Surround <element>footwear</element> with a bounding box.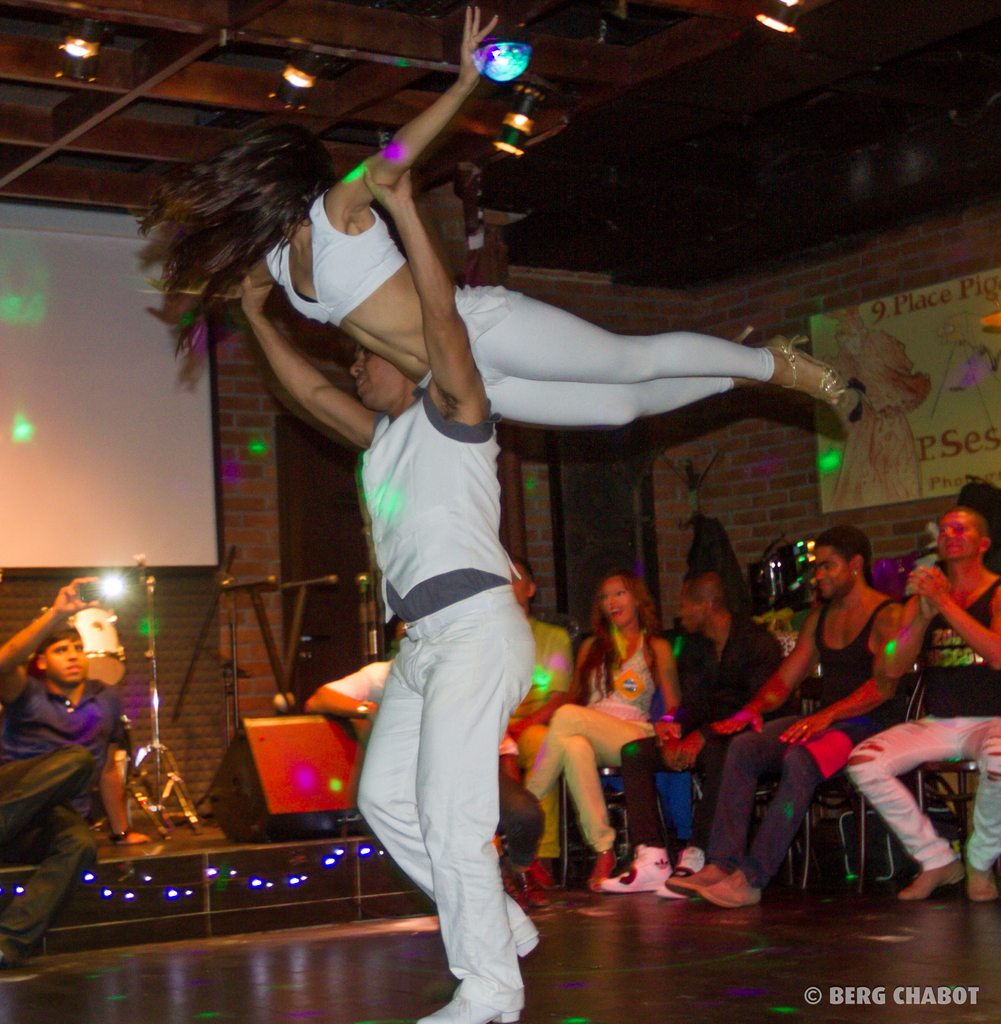
{"left": 694, "top": 872, "right": 757, "bottom": 908}.
